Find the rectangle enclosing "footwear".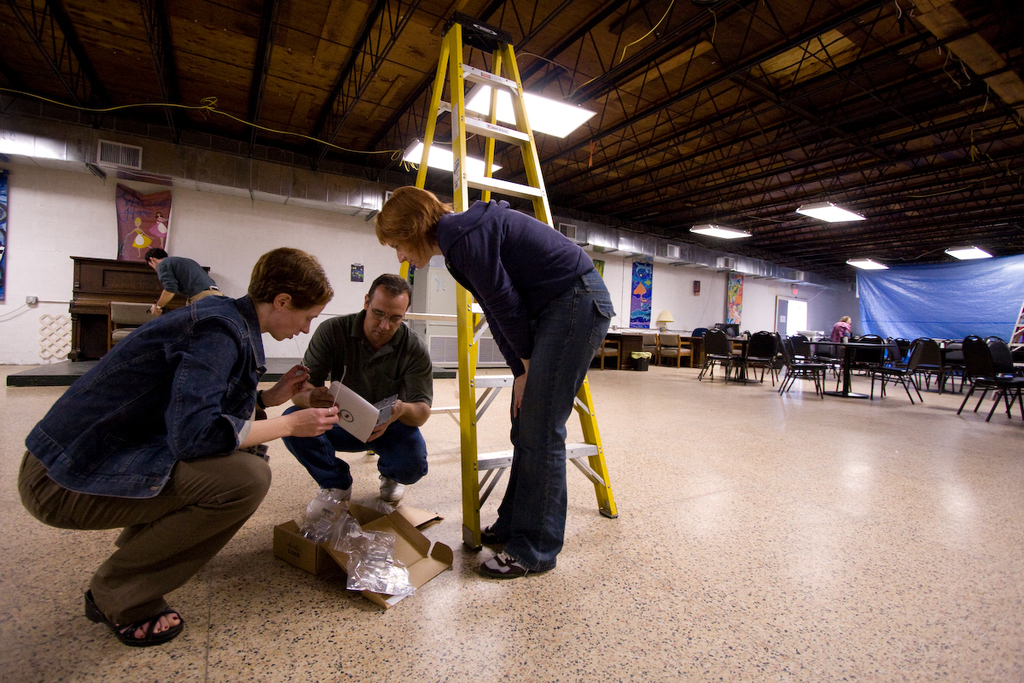
l=481, t=523, r=501, b=543.
